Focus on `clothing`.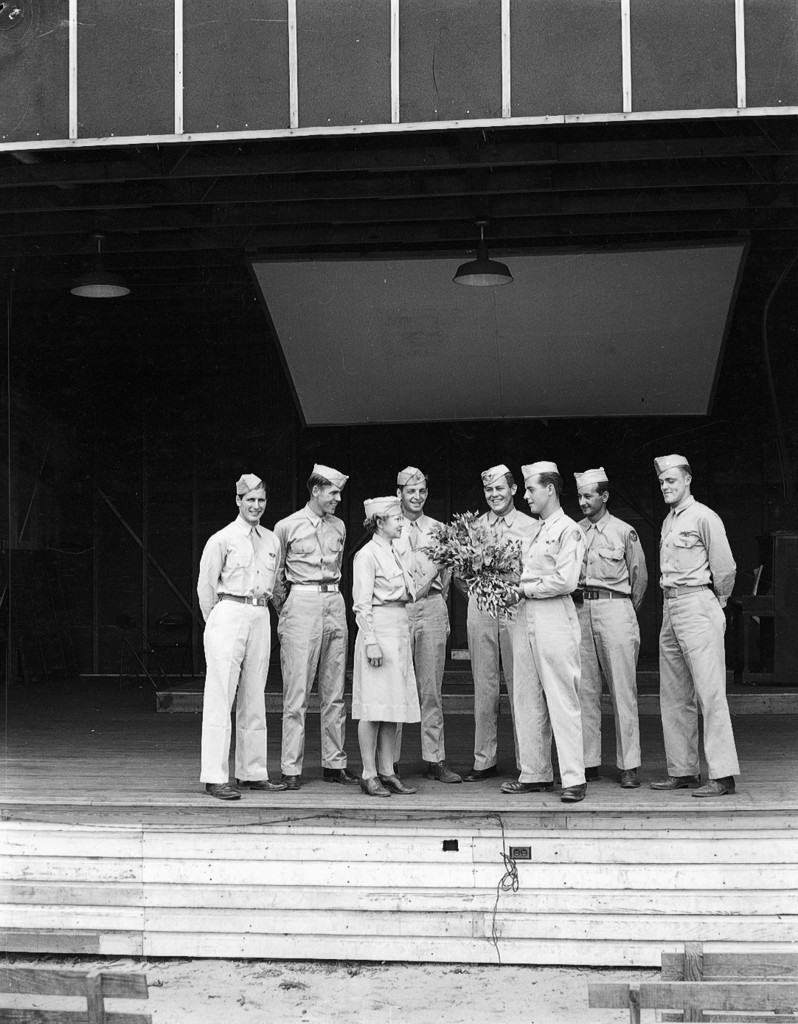
Focused at BBox(490, 502, 597, 806).
